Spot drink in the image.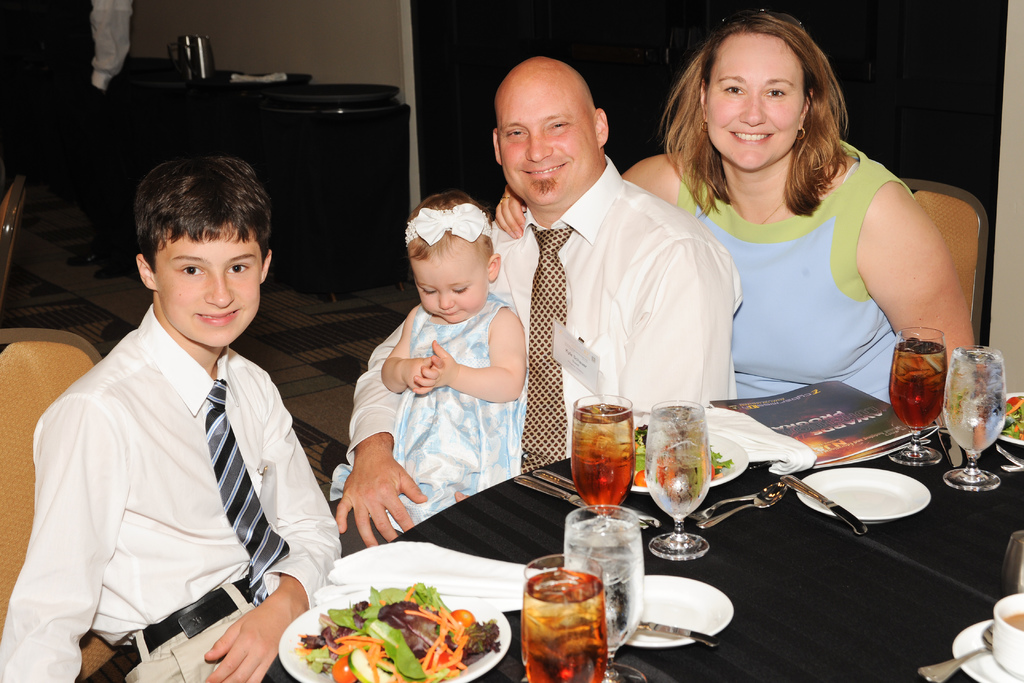
drink found at 518, 567, 610, 682.
